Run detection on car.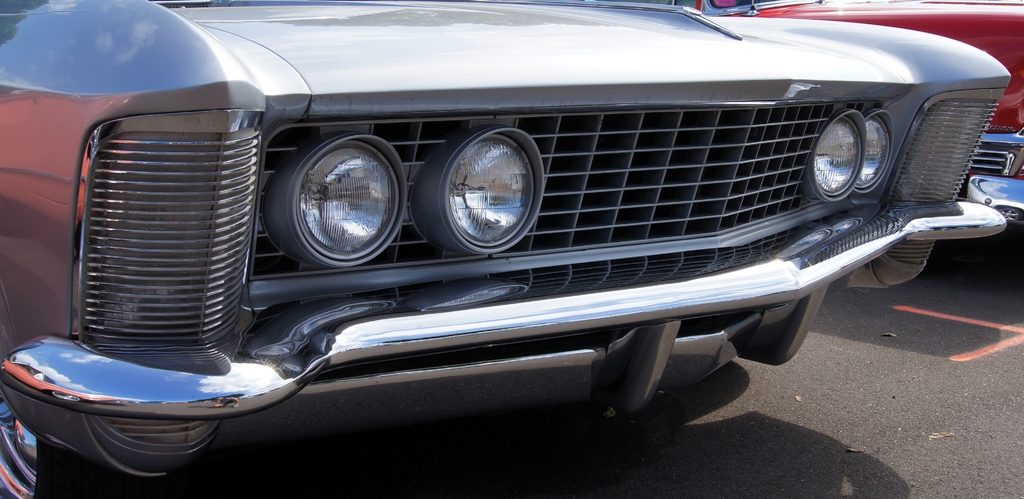
Result: crop(682, 0, 1023, 224).
